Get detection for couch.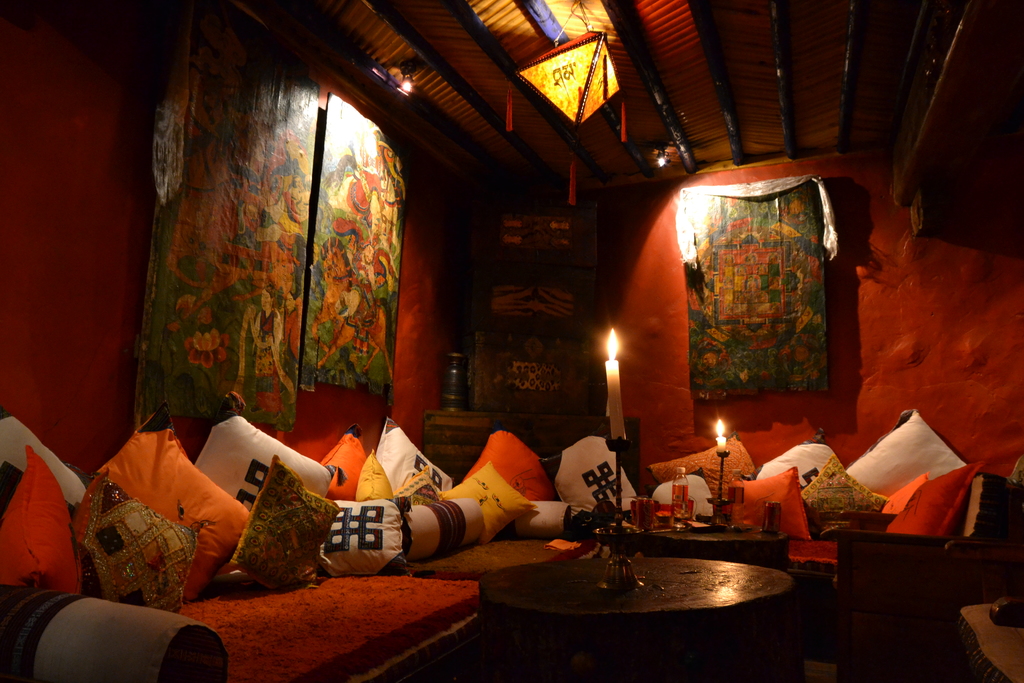
Detection: Rect(4, 420, 585, 613).
